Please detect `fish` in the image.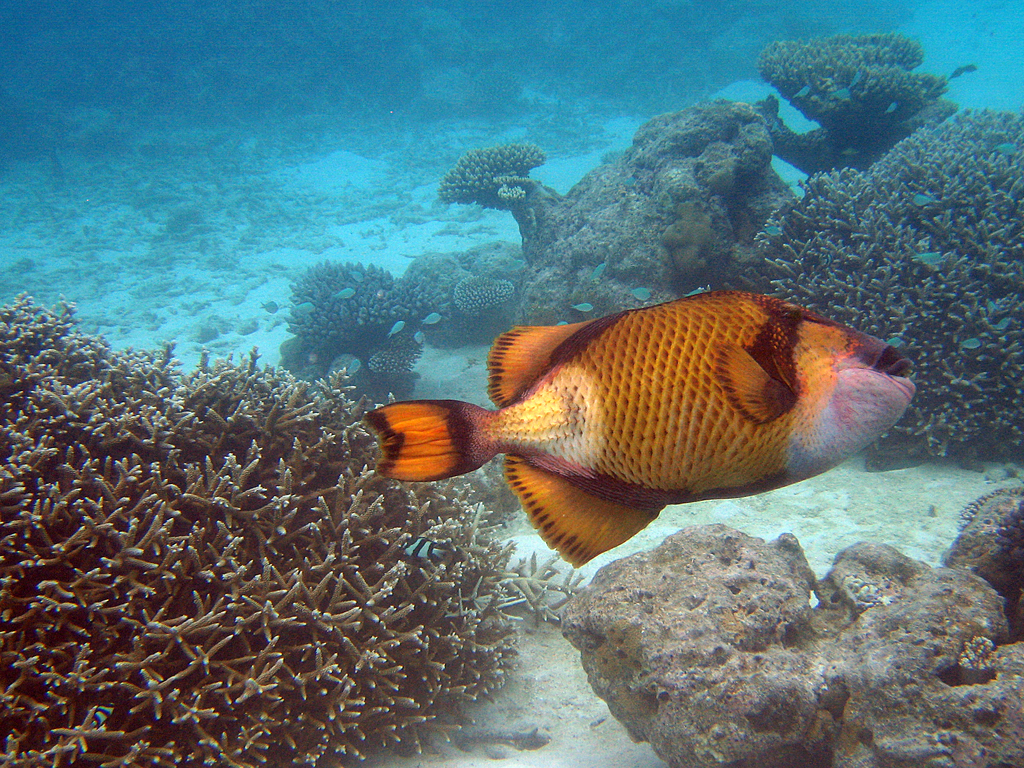
region(422, 312, 444, 326).
